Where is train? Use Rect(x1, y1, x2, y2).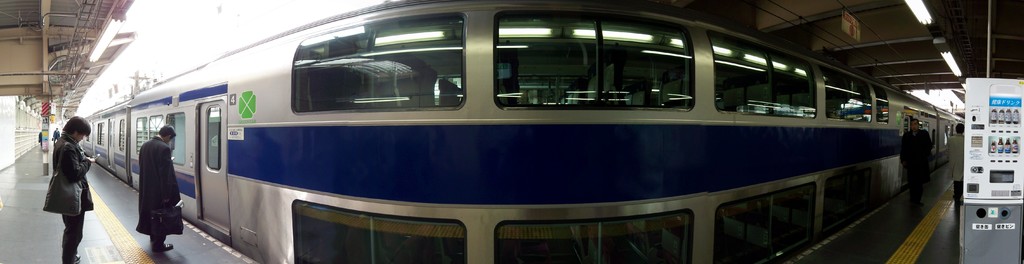
Rect(81, 0, 968, 263).
